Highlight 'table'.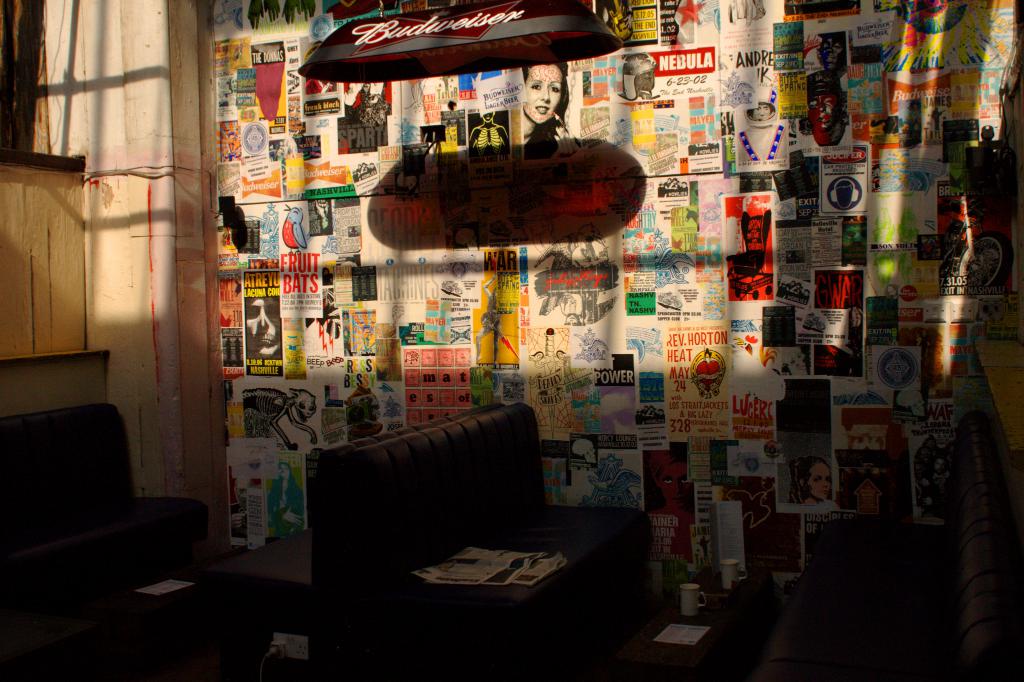
Highlighted region: l=225, t=522, r=308, b=678.
